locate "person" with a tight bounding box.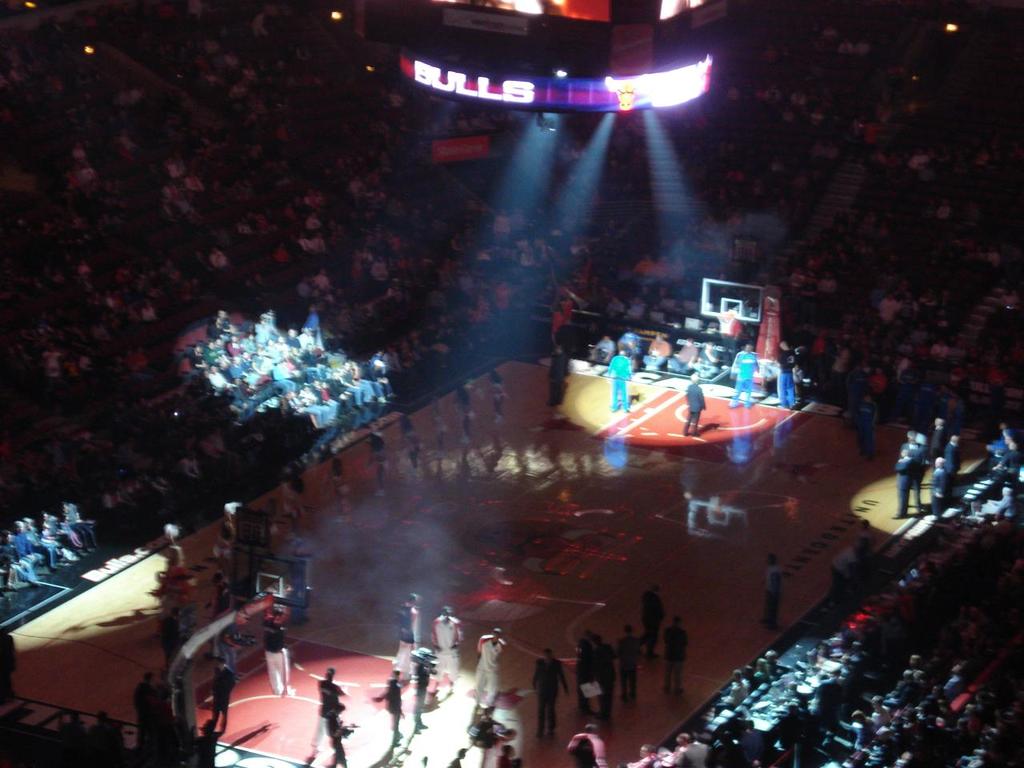
{"left": 758, "top": 554, "right": 792, "bottom": 630}.
